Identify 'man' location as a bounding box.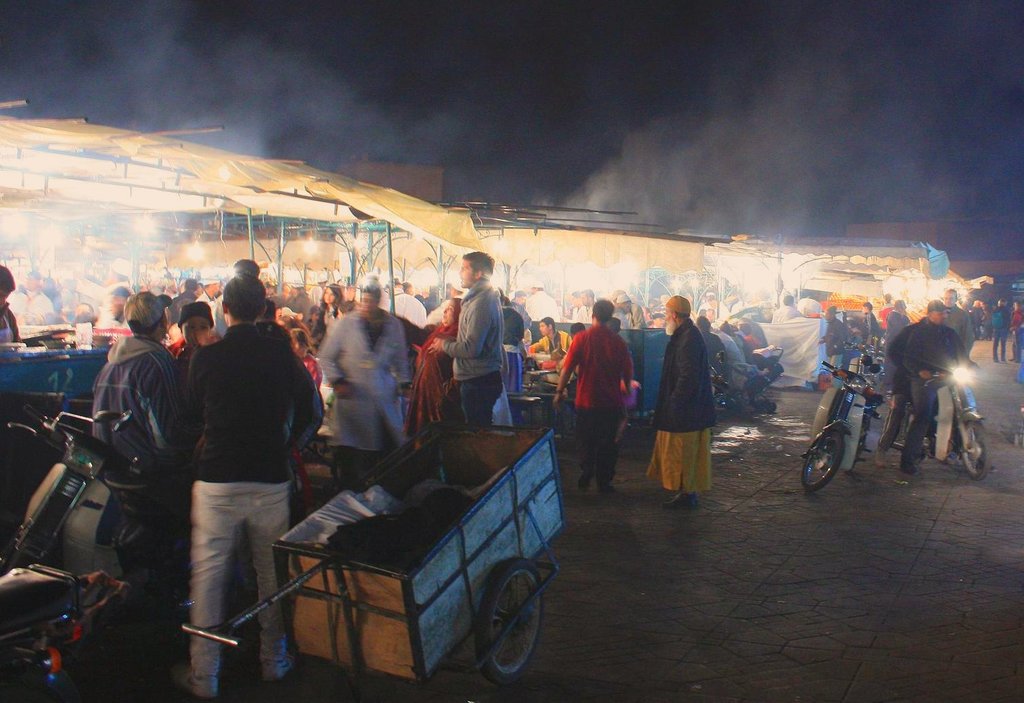
detection(906, 304, 982, 473).
